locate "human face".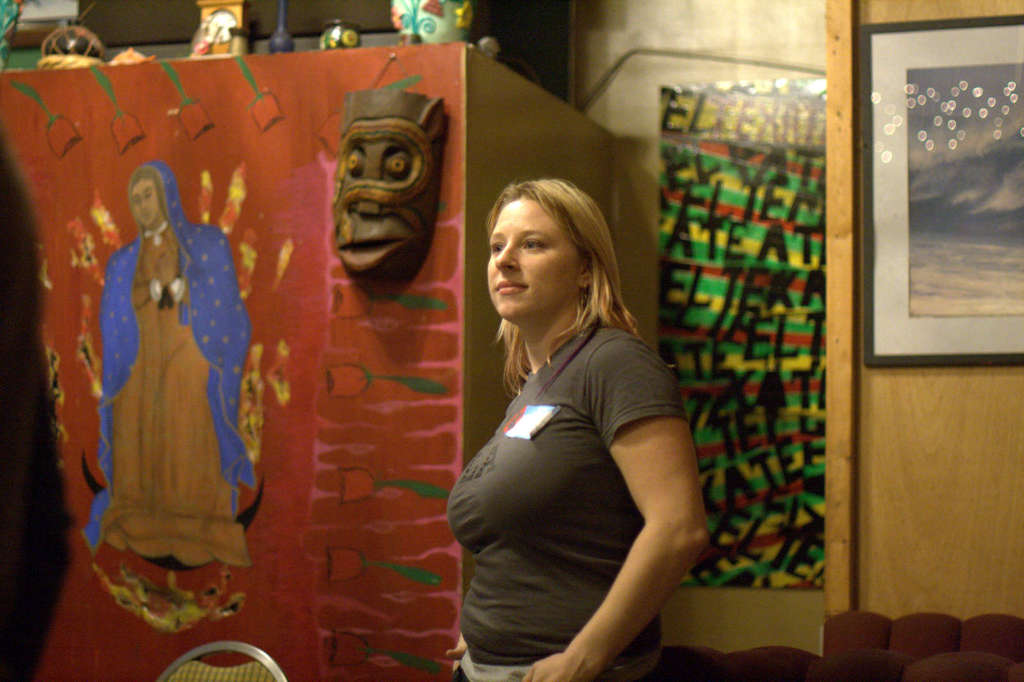
Bounding box: pyautogui.locateOnScreen(486, 188, 596, 322).
